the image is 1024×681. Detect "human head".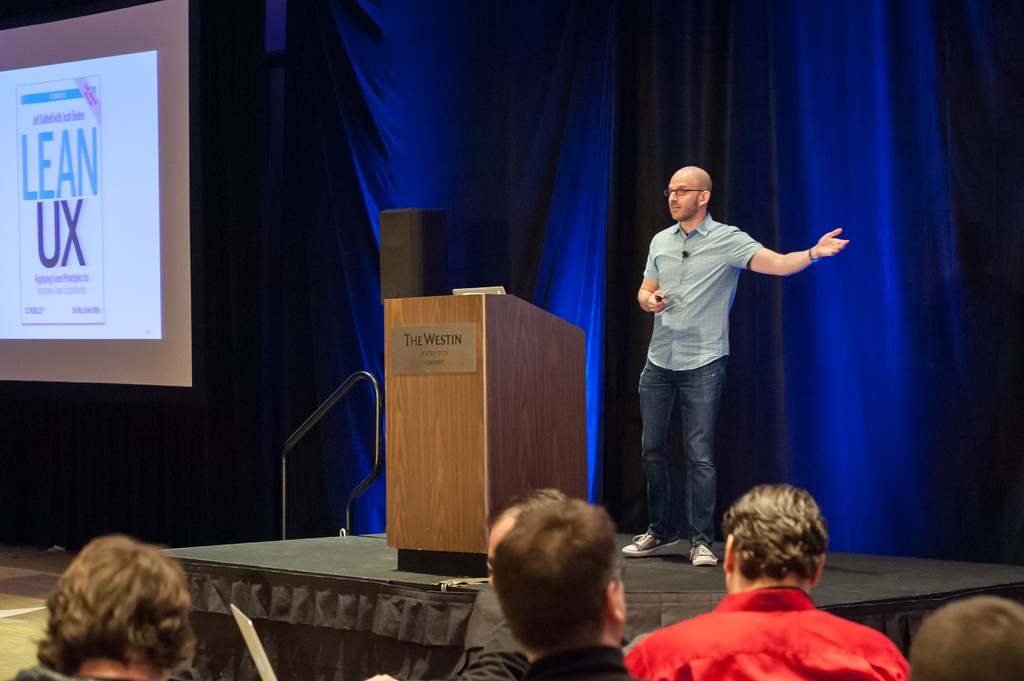
Detection: (x1=488, y1=502, x2=625, y2=664).
